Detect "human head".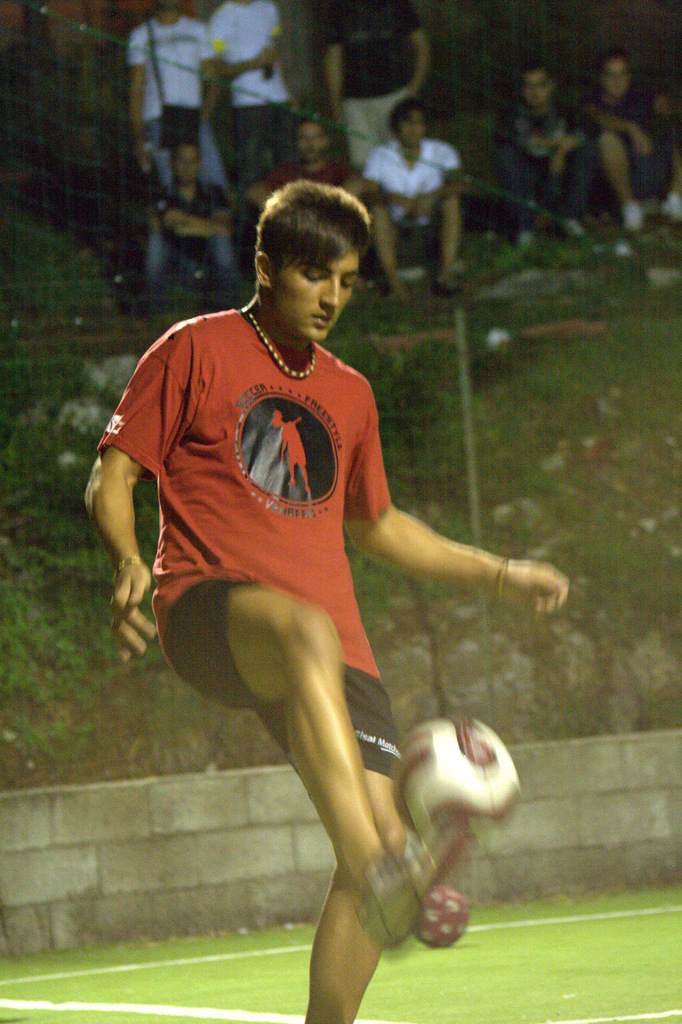
Detected at {"left": 600, "top": 46, "right": 633, "bottom": 99}.
